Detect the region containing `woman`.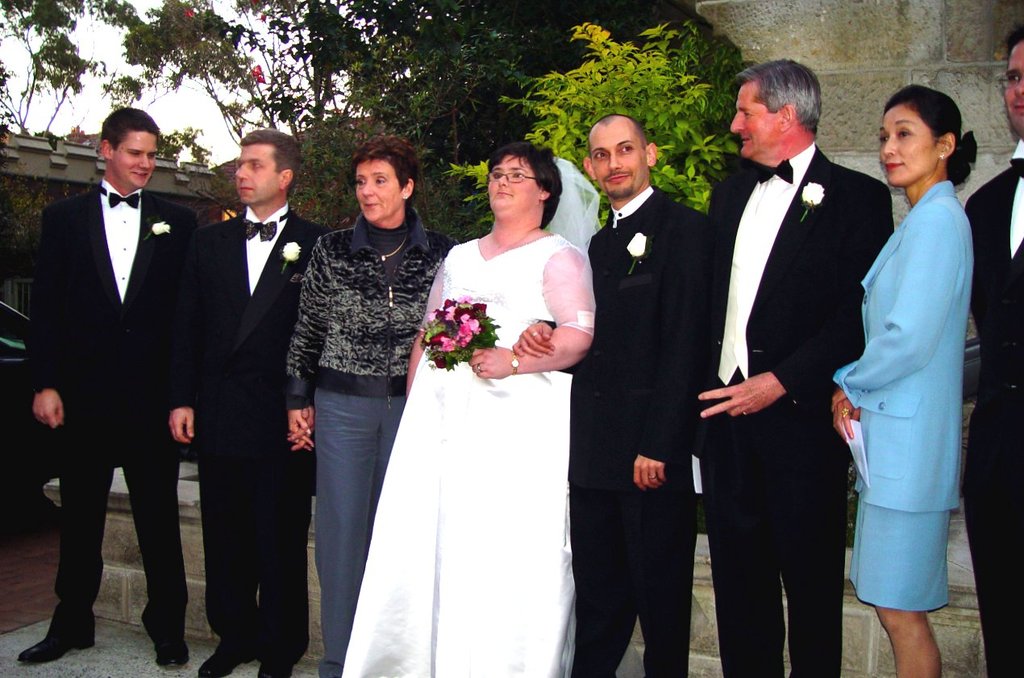
[828, 82, 979, 677].
